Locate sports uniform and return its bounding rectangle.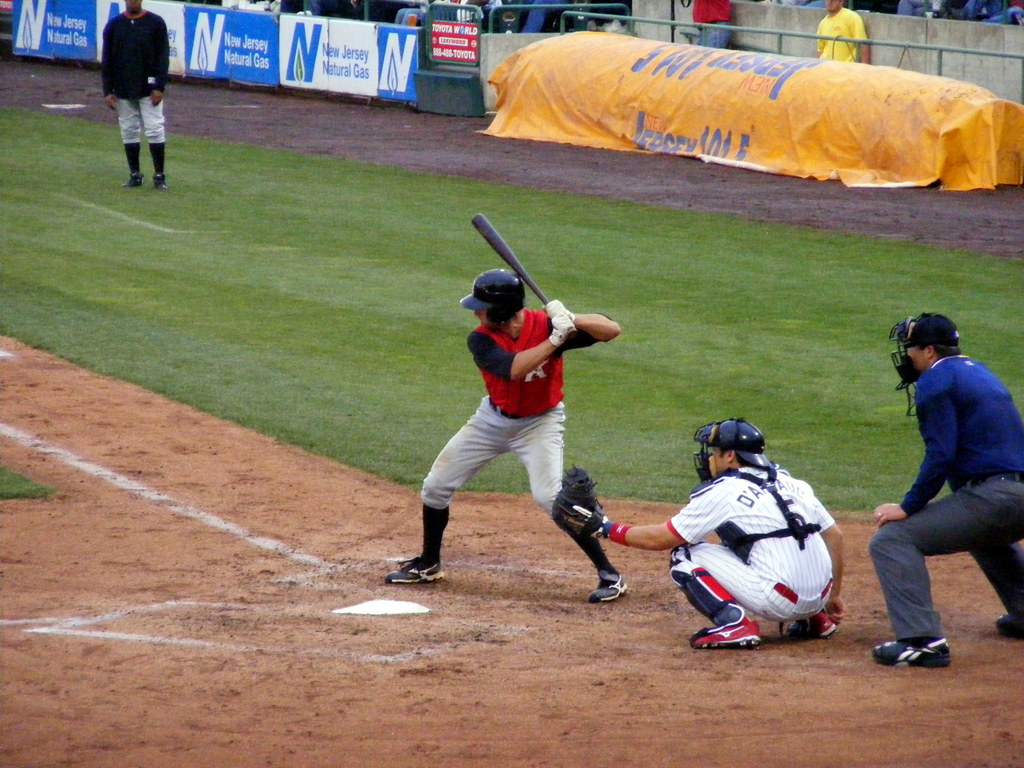
(548, 420, 836, 647).
